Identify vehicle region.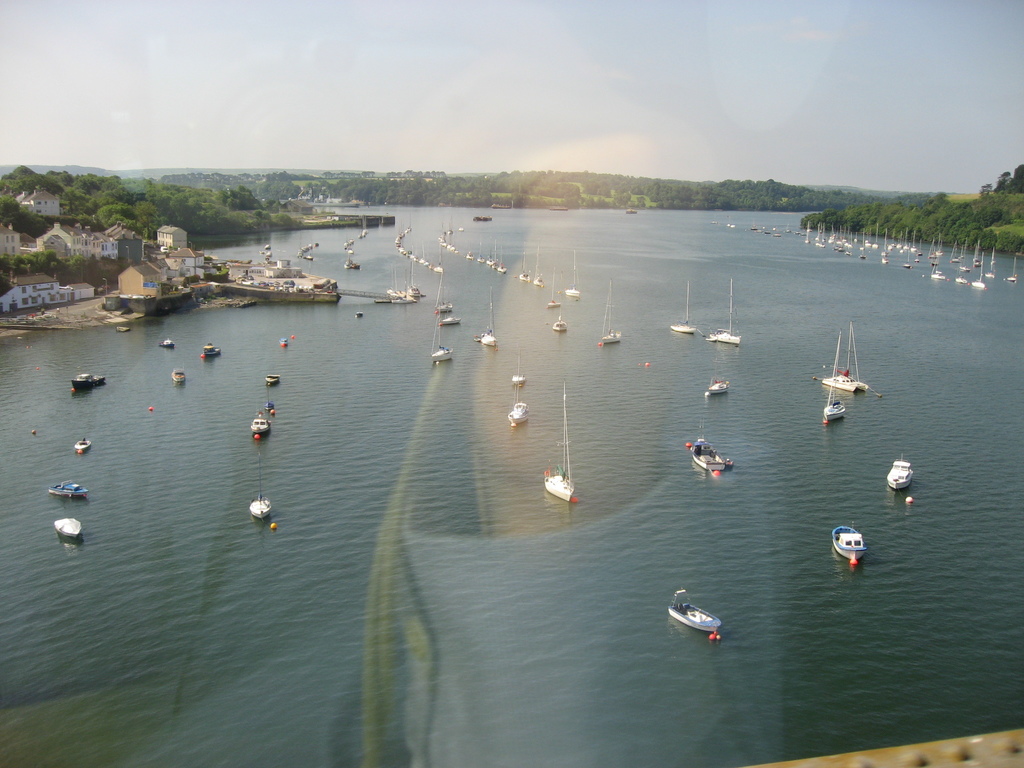
Region: {"x1": 433, "y1": 288, "x2": 452, "y2": 315}.
